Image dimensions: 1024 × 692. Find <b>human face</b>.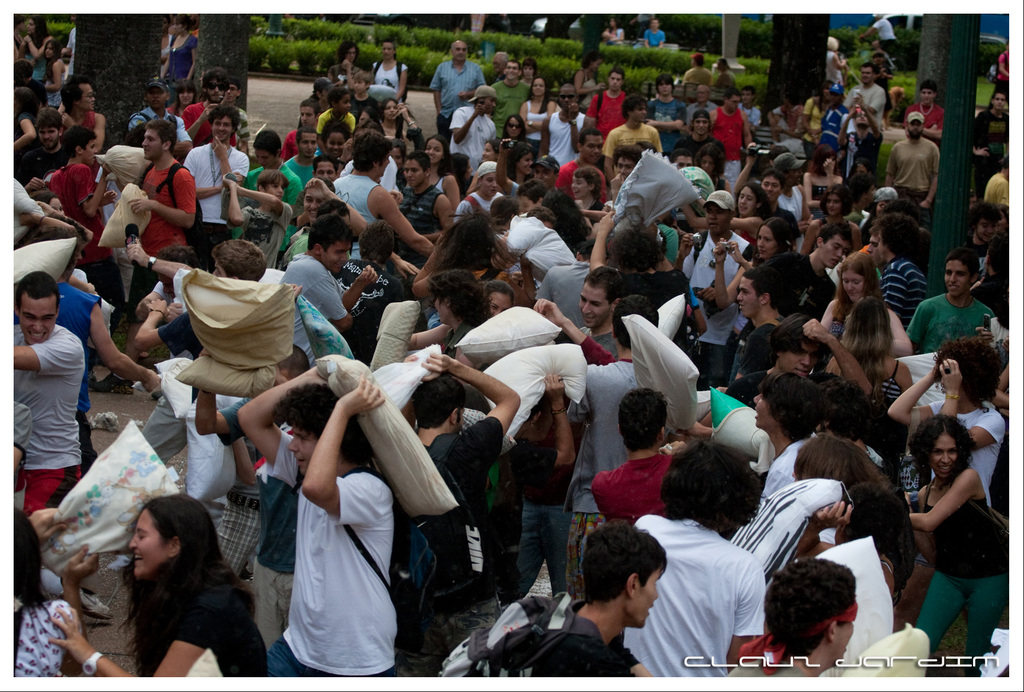
831/88/843/101.
